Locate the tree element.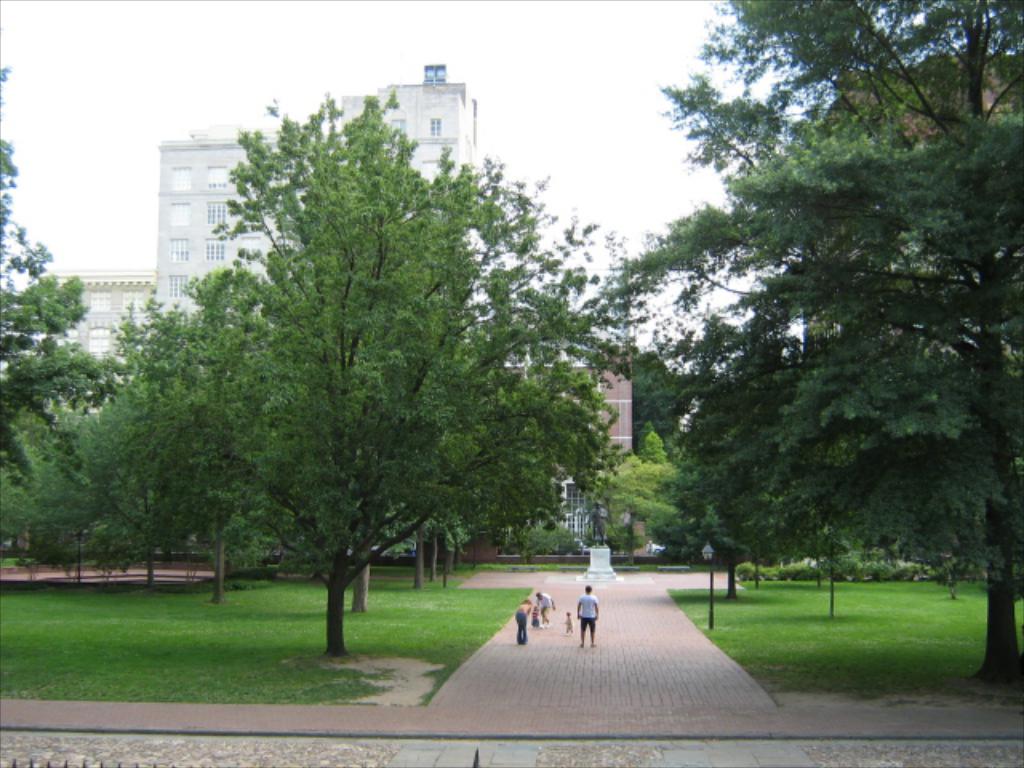
Element bbox: rect(114, 72, 602, 640).
